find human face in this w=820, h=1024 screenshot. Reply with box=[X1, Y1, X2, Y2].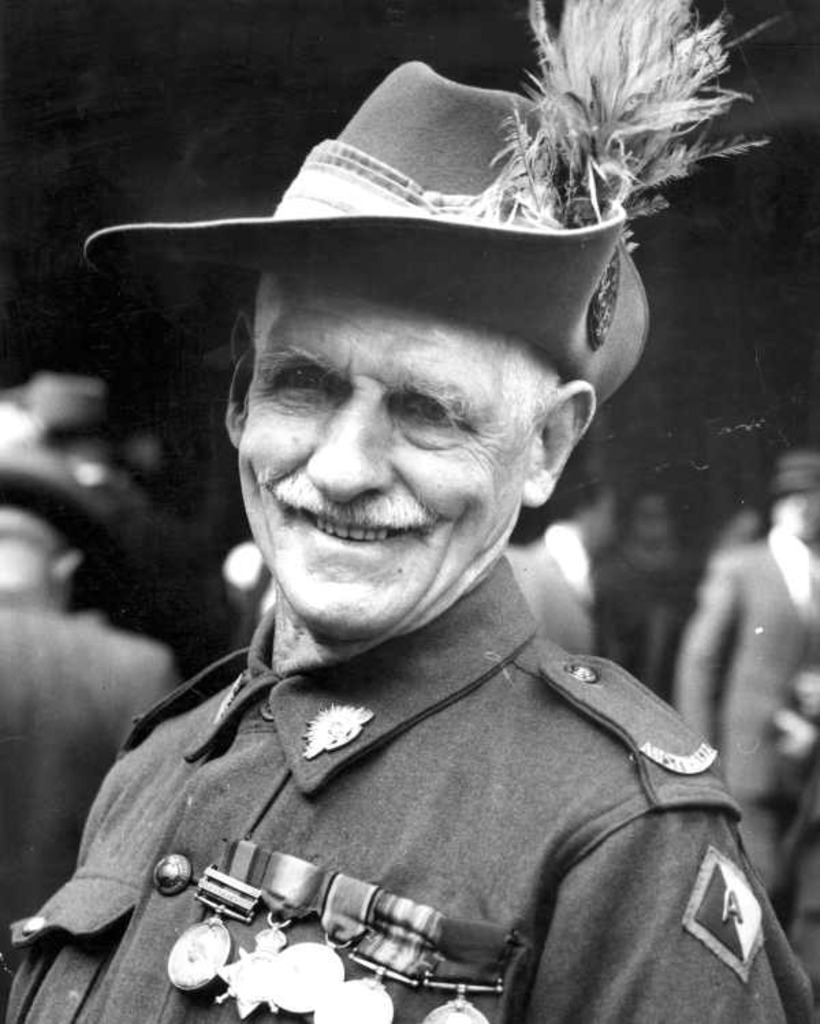
box=[234, 278, 538, 633].
